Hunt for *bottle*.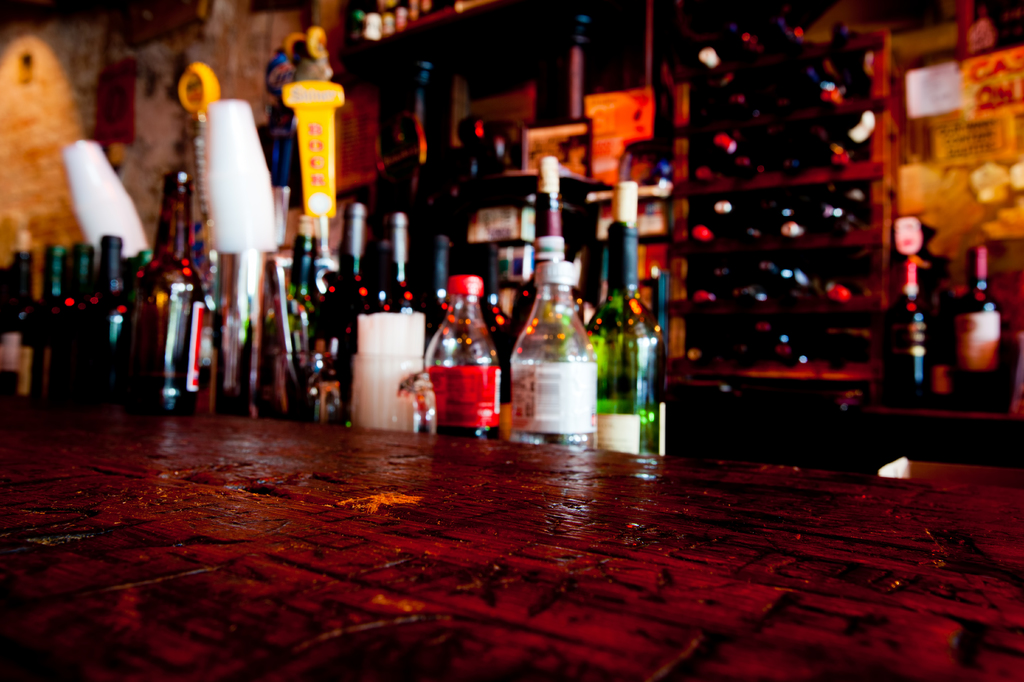
Hunted down at bbox=(771, 324, 808, 358).
